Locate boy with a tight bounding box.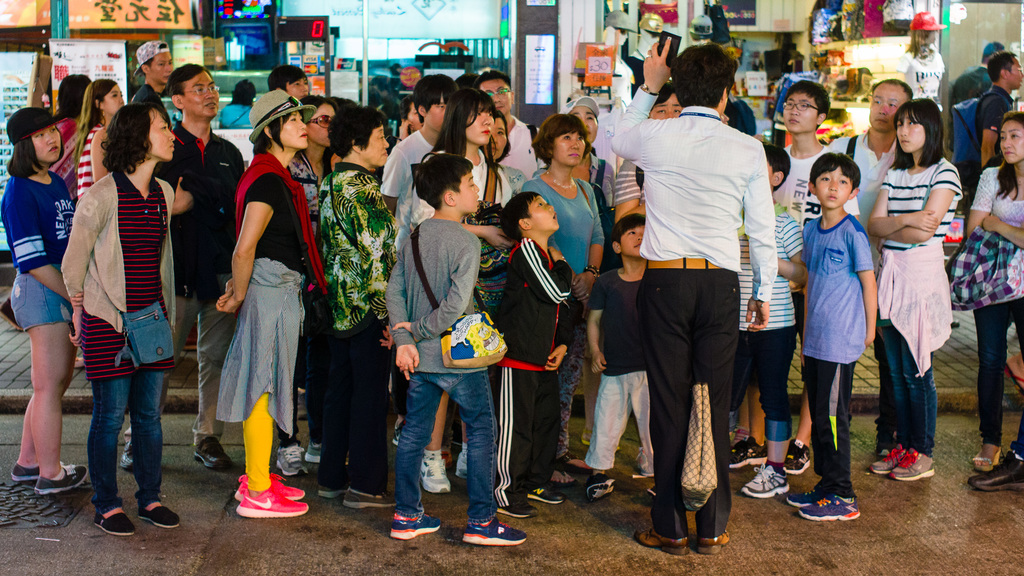
pyautogui.locateOnScreen(489, 192, 572, 520).
